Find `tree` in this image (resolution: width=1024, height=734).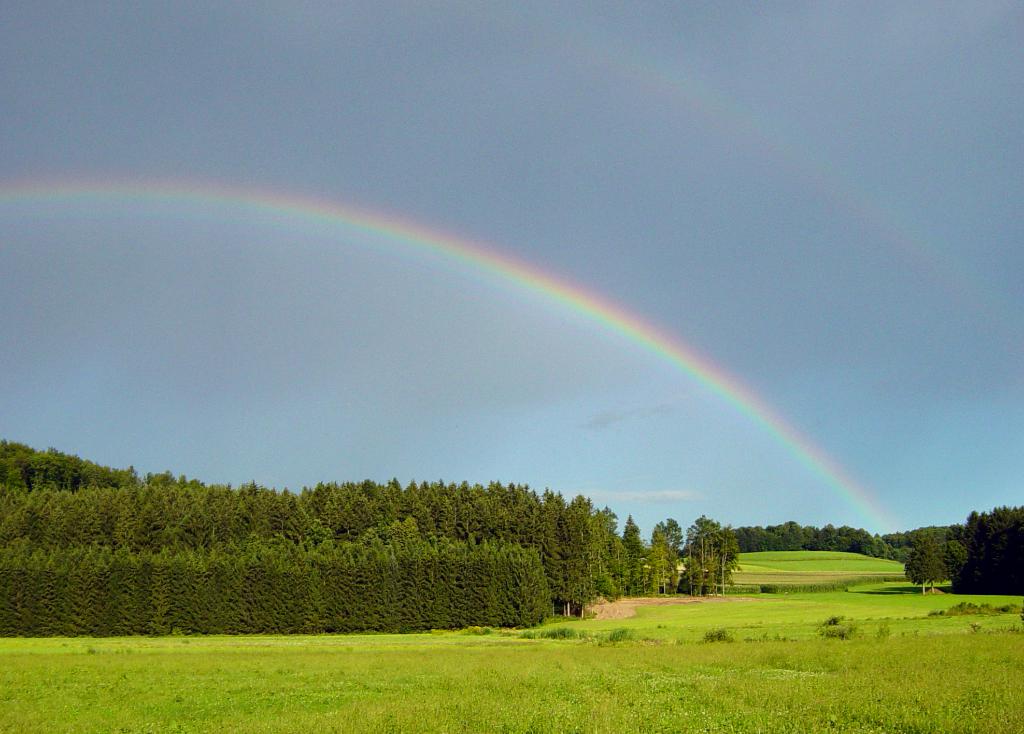
rect(903, 544, 947, 598).
